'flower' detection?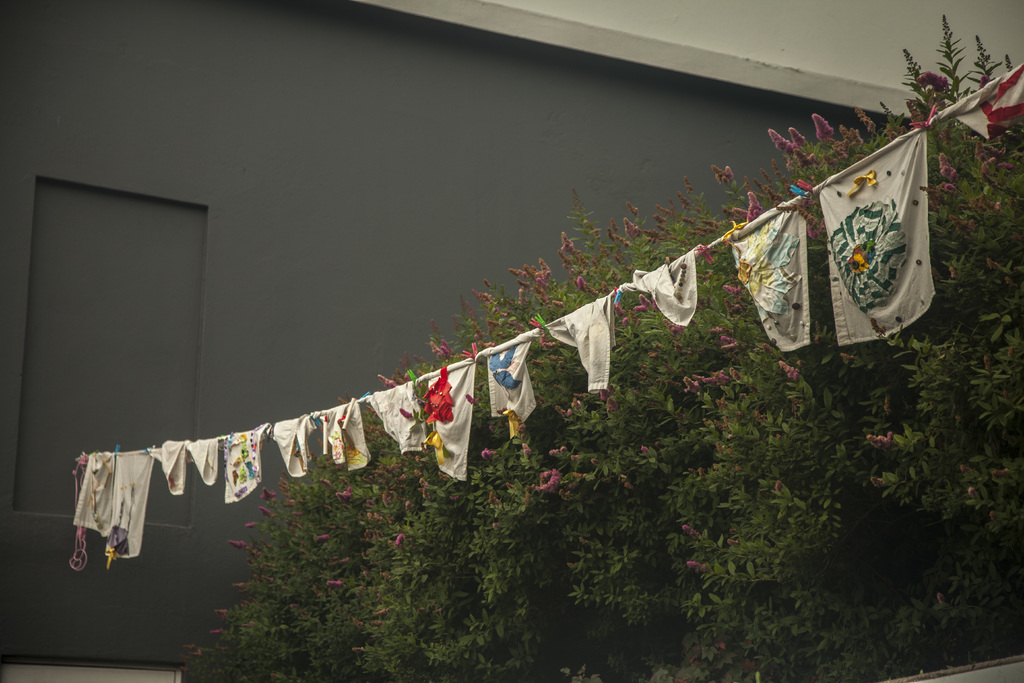
bbox=(678, 523, 700, 539)
